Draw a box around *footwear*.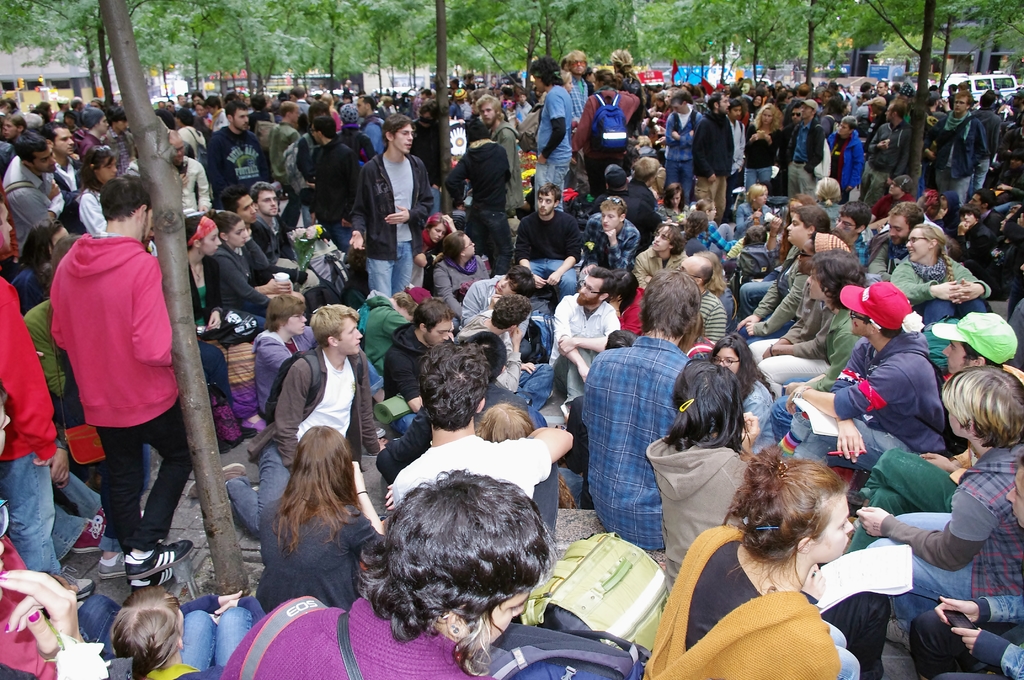
(189, 460, 246, 498).
